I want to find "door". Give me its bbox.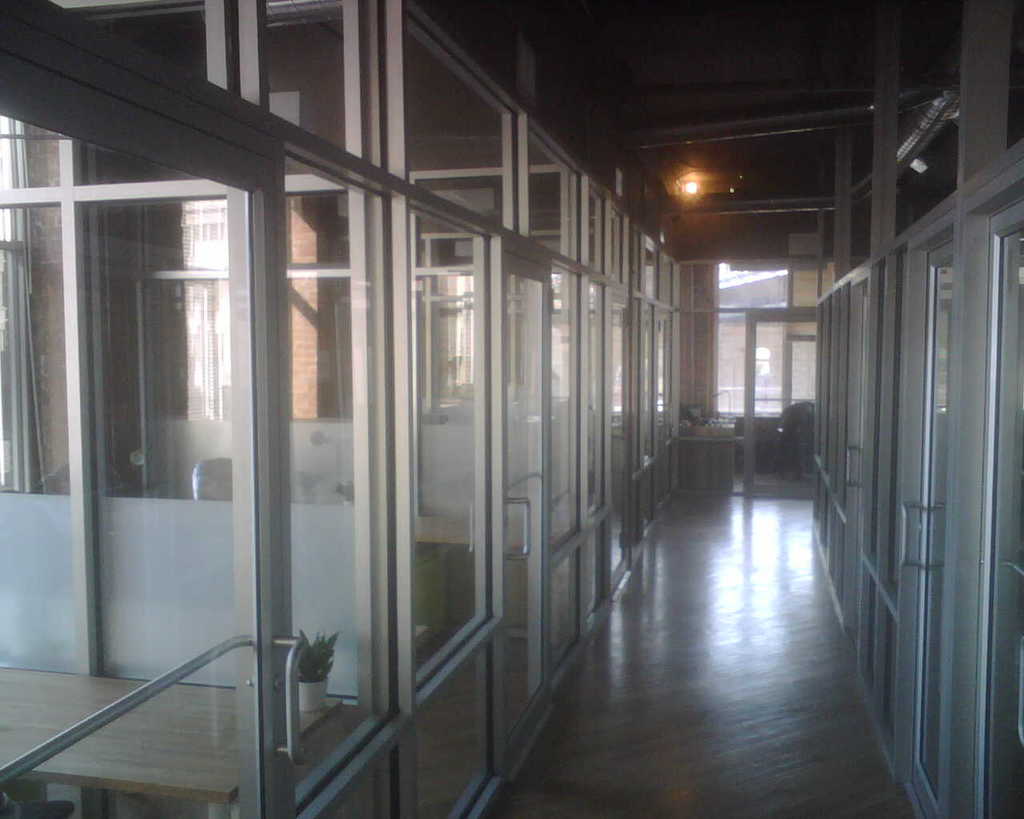
(274, 159, 392, 797).
